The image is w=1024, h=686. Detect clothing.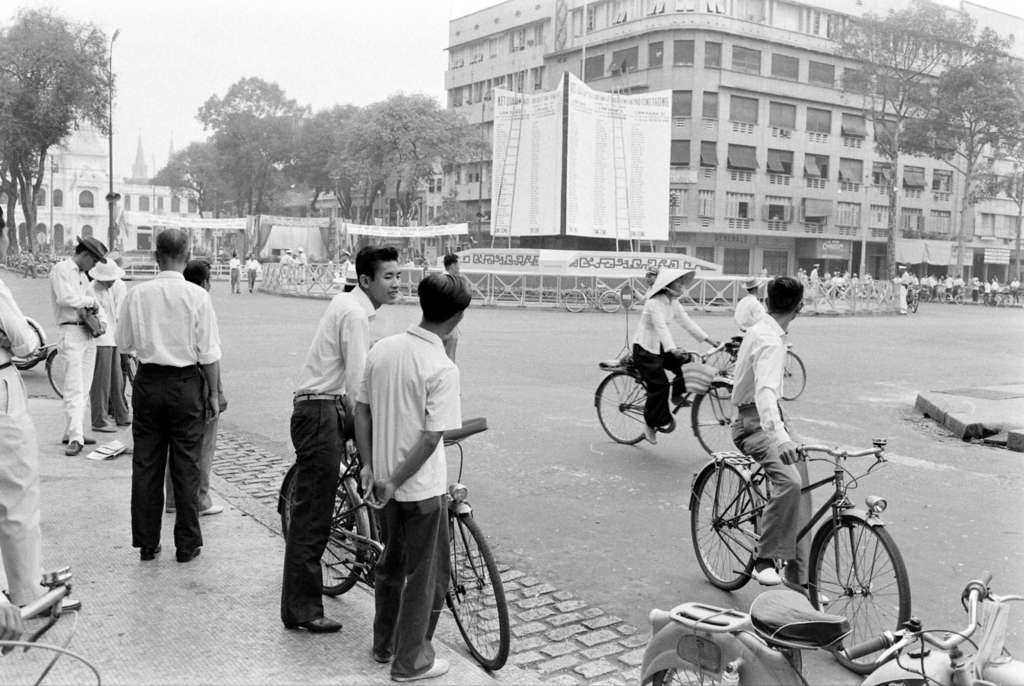
Detection: crop(361, 325, 450, 660).
